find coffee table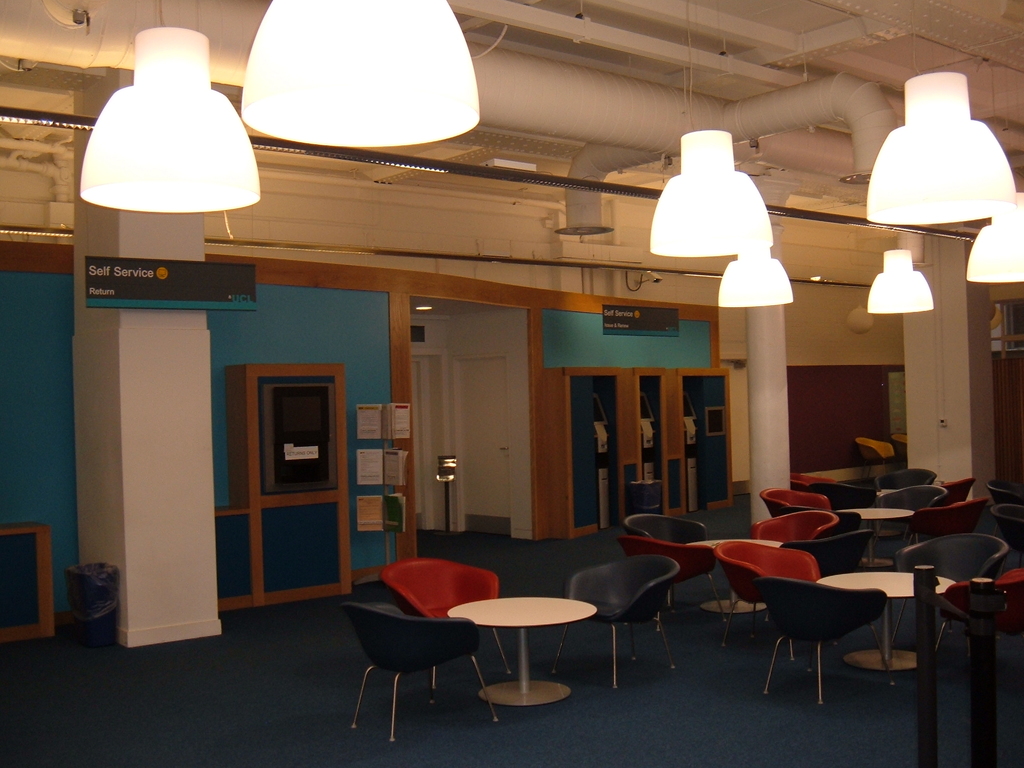
select_region(834, 501, 911, 569)
